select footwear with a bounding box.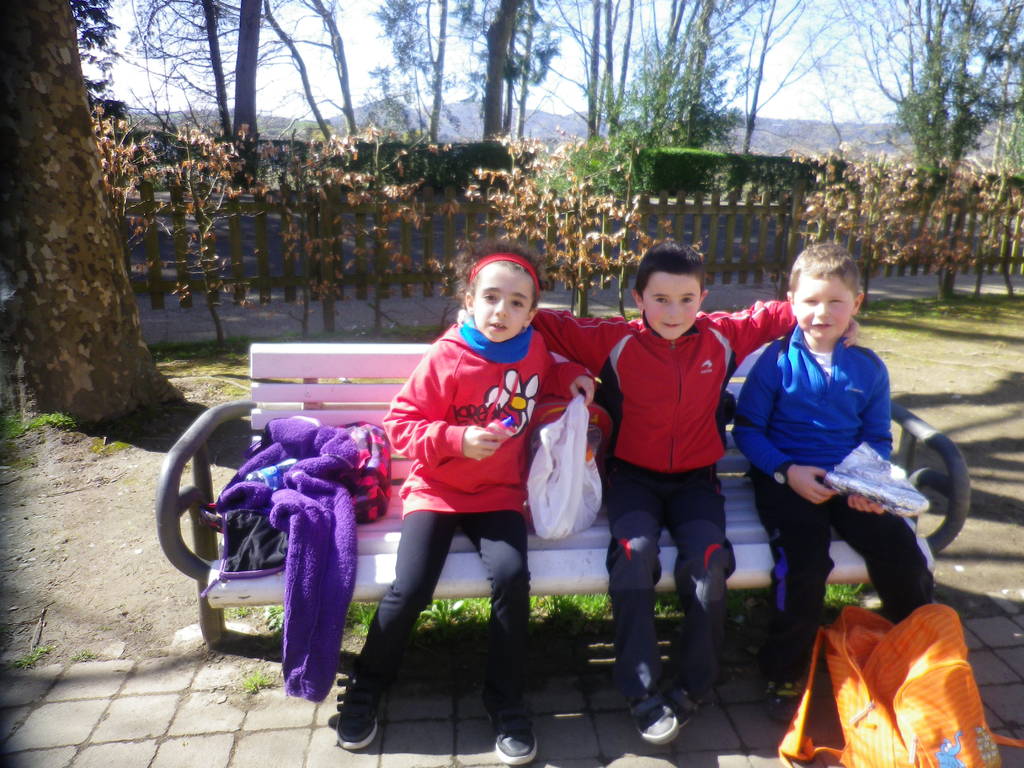
detection(756, 671, 816, 725).
